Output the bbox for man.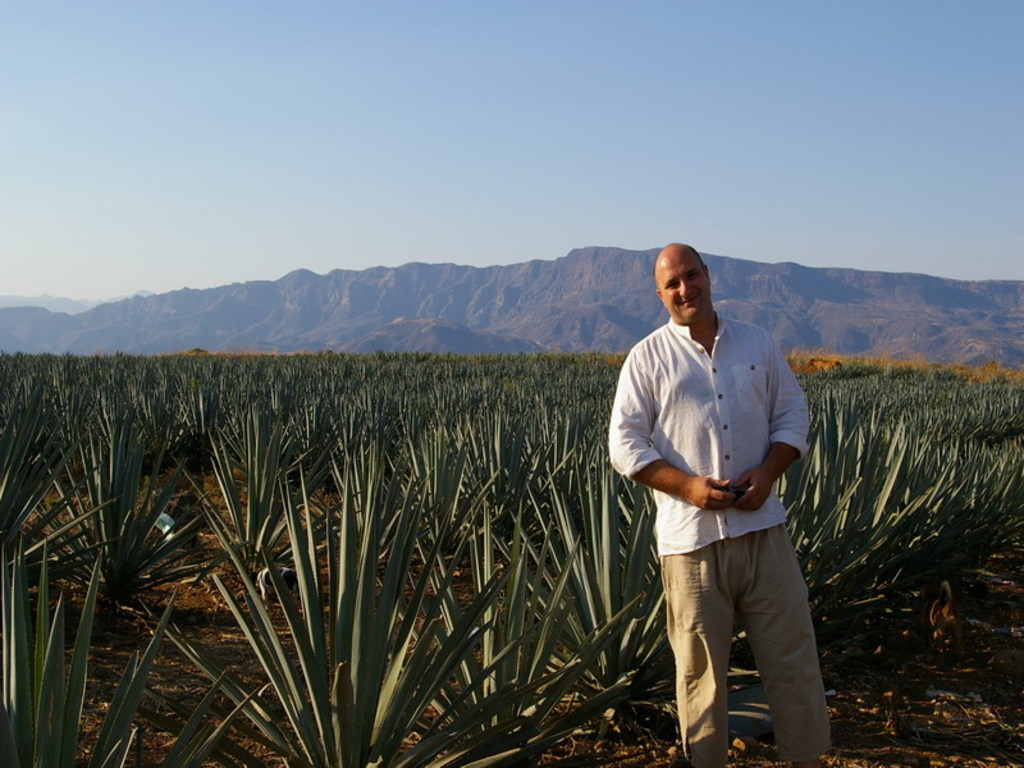
left=607, top=241, right=824, bottom=751.
